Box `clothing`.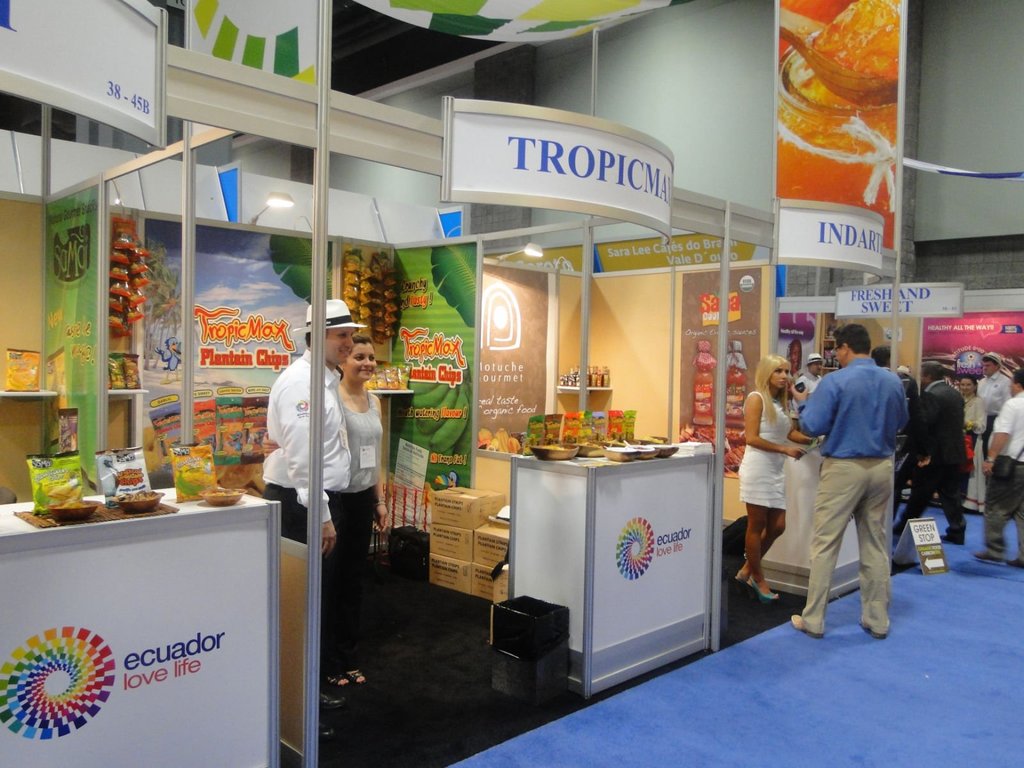
box(730, 392, 803, 503).
